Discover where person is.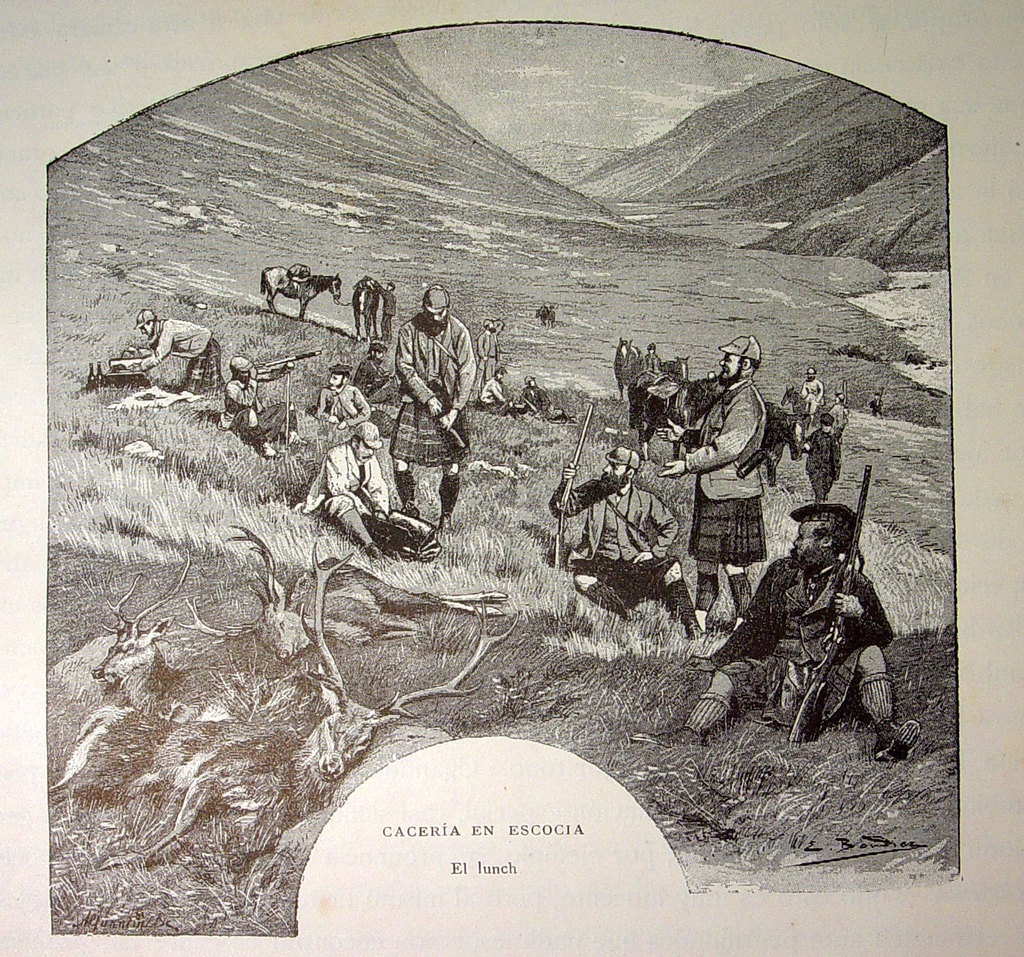
Discovered at [548, 302, 561, 328].
